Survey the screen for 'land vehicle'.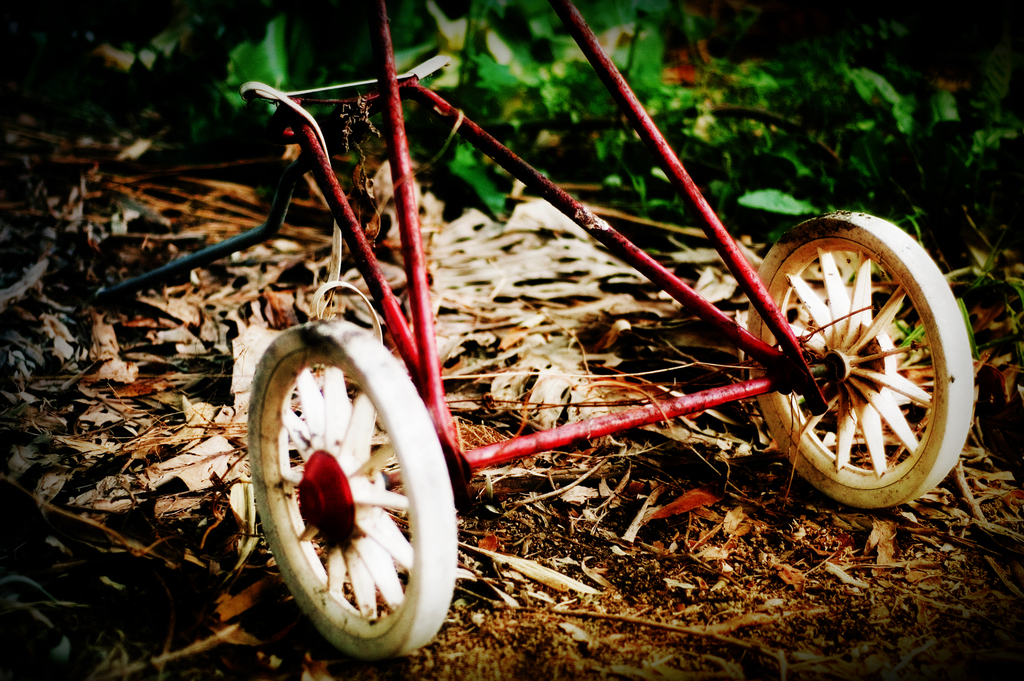
Survey found: 72,0,989,680.
